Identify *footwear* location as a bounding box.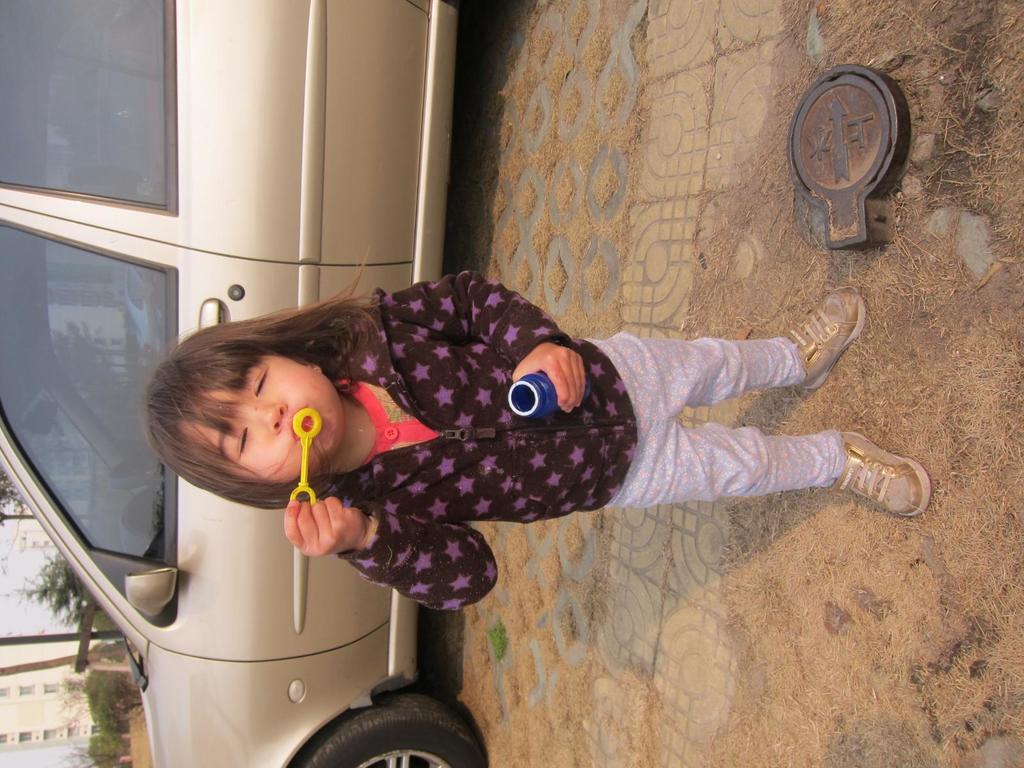
BBox(840, 433, 936, 533).
